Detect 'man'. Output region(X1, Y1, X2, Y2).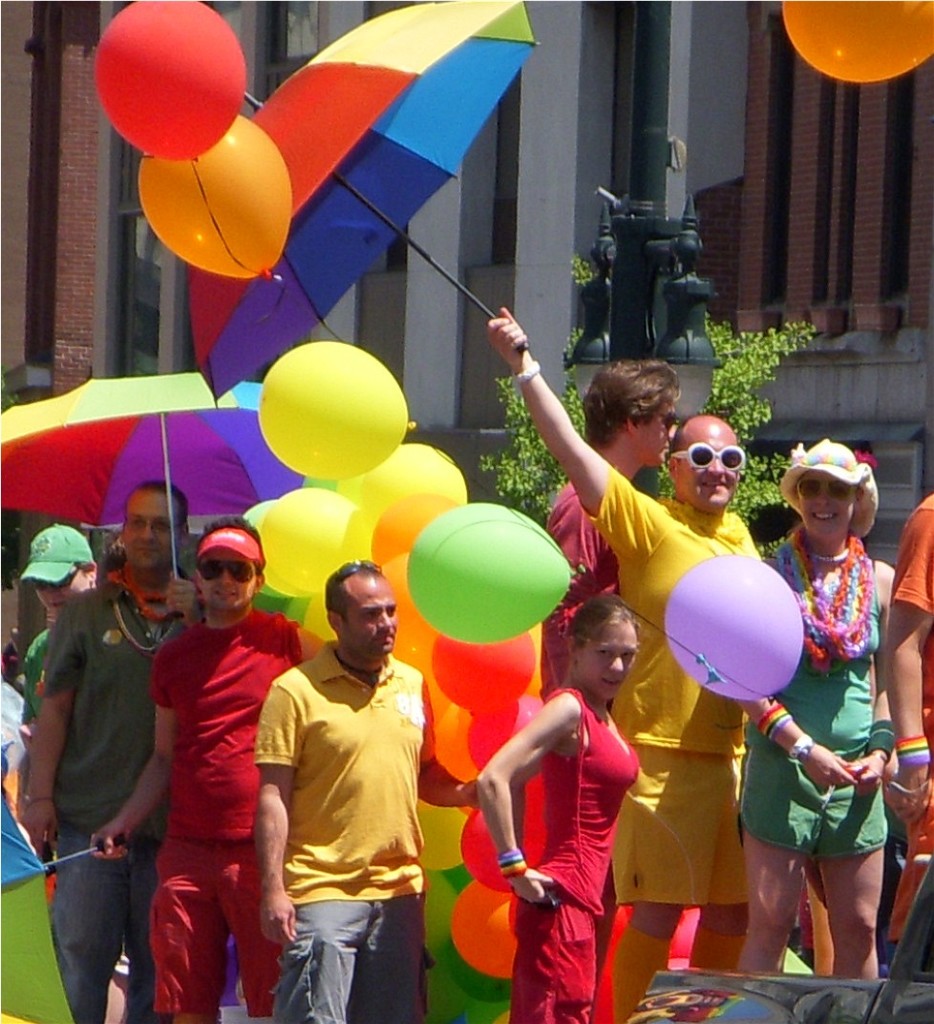
region(90, 505, 307, 1023).
